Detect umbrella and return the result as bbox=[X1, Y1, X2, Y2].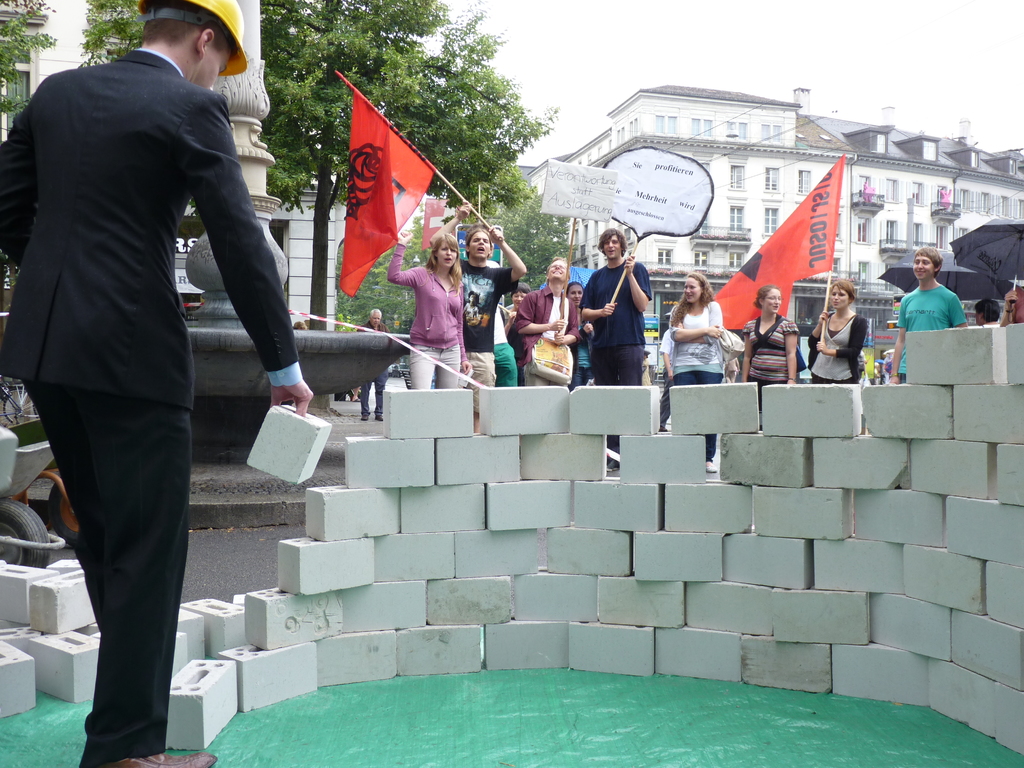
bbox=[873, 246, 1020, 299].
